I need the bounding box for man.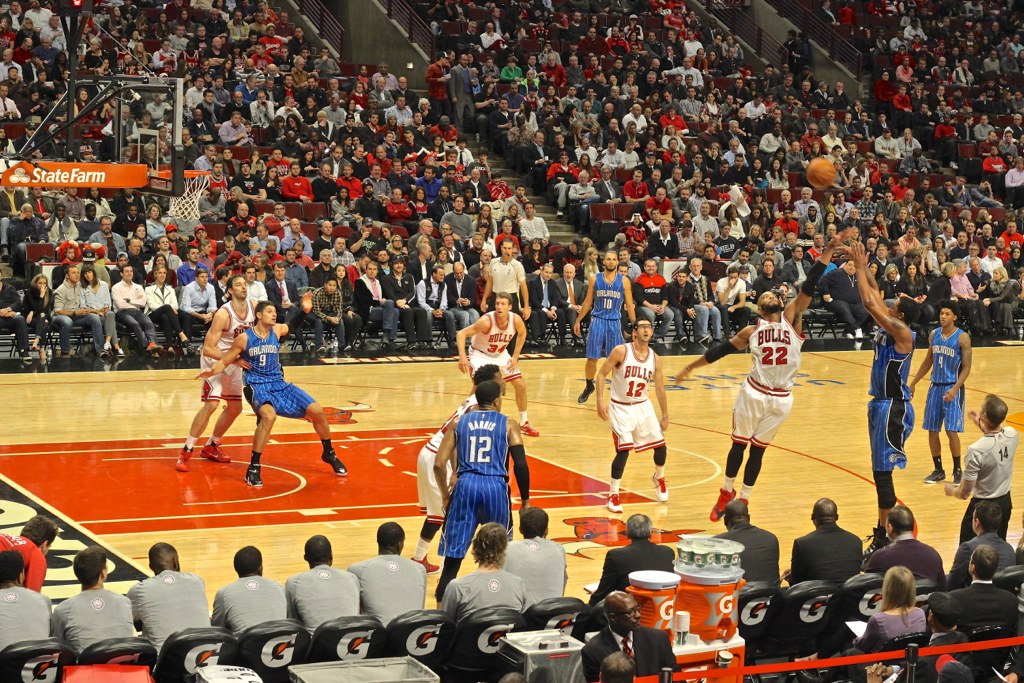
Here it is: (x1=953, y1=59, x2=975, y2=83).
